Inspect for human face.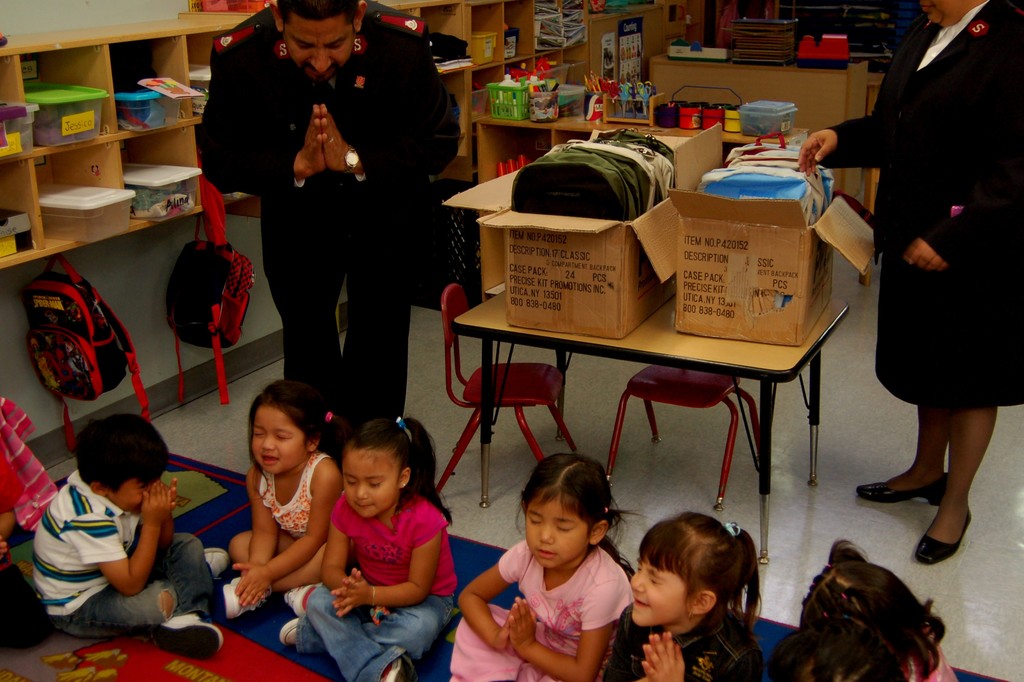
Inspection: select_region(253, 409, 307, 475).
